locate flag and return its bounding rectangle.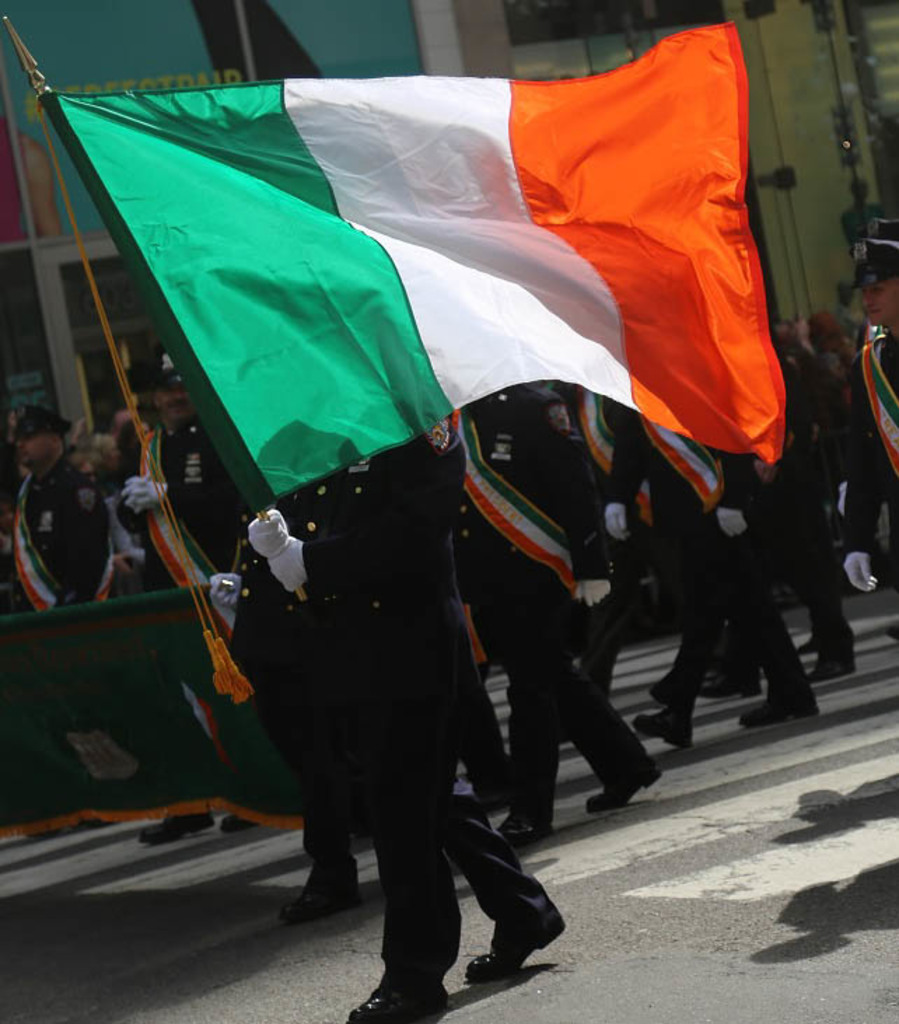
Rect(31, 25, 767, 527).
